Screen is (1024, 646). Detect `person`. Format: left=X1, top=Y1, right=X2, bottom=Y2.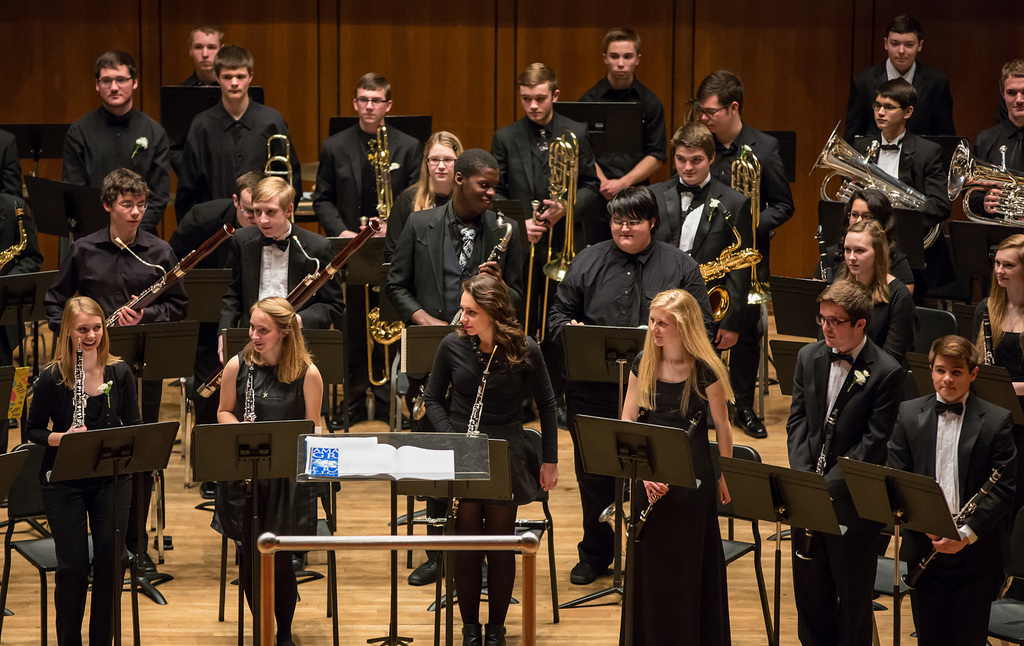
left=553, top=188, right=694, bottom=608.
